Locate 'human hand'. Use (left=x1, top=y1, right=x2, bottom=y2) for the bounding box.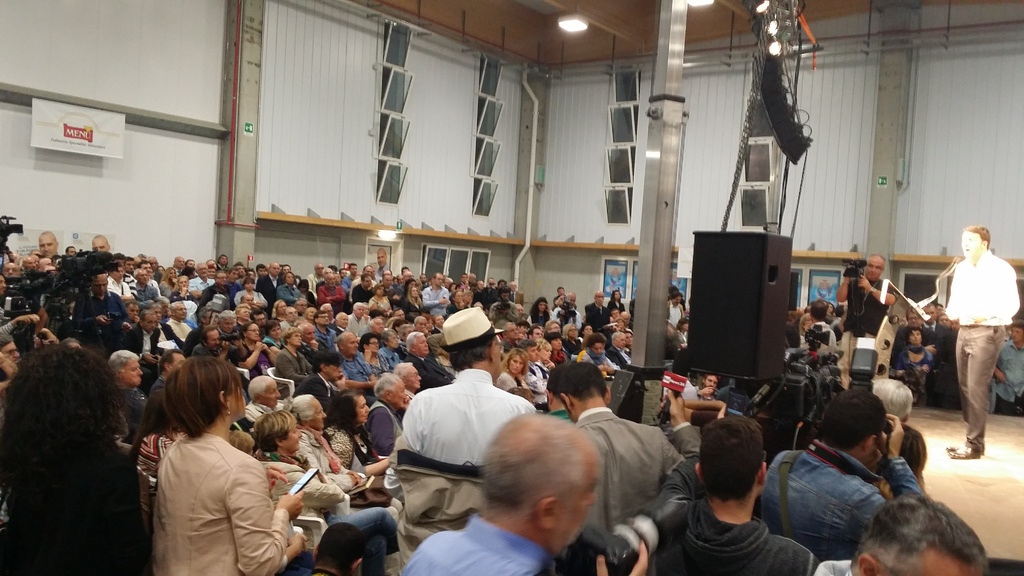
(left=366, top=282, right=372, bottom=291).
